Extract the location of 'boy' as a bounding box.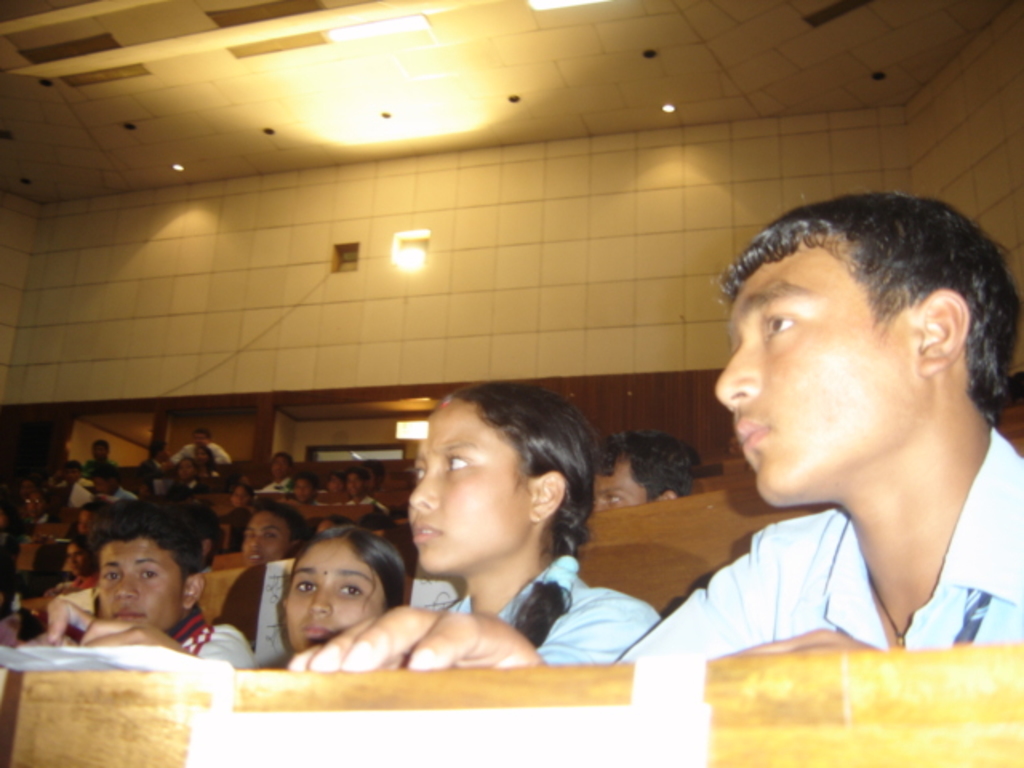
[x1=24, y1=499, x2=259, y2=674].
